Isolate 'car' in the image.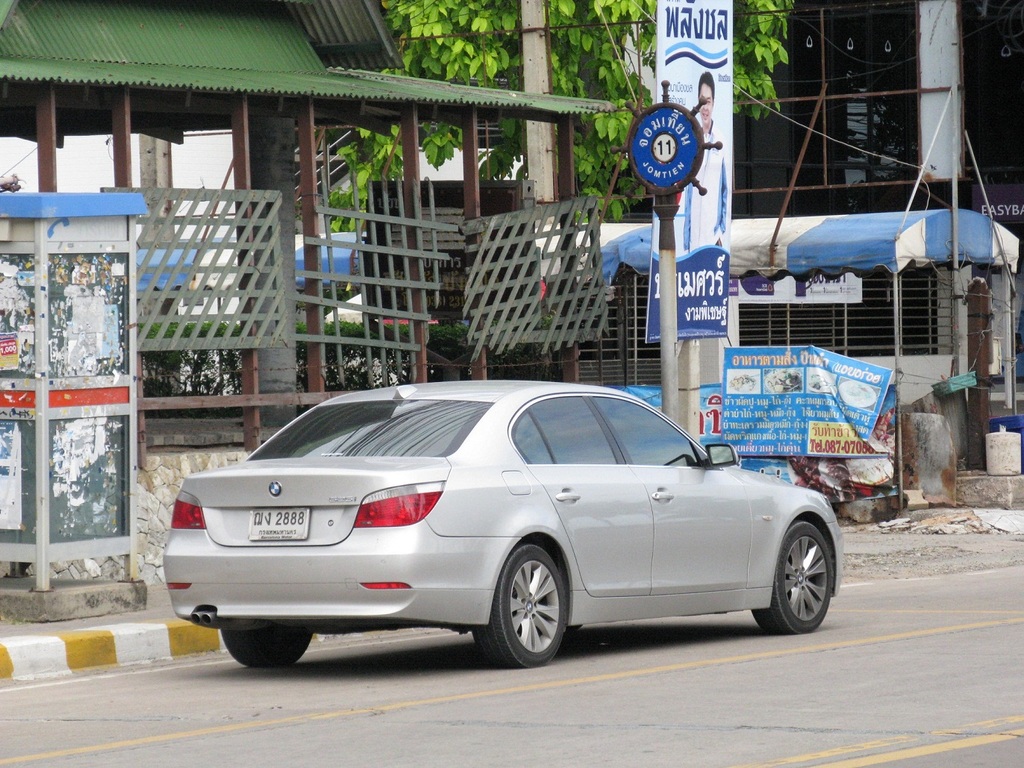
Isolated region: {"left": 160, "top": 380, "right": 861, "bottom": 675}.
